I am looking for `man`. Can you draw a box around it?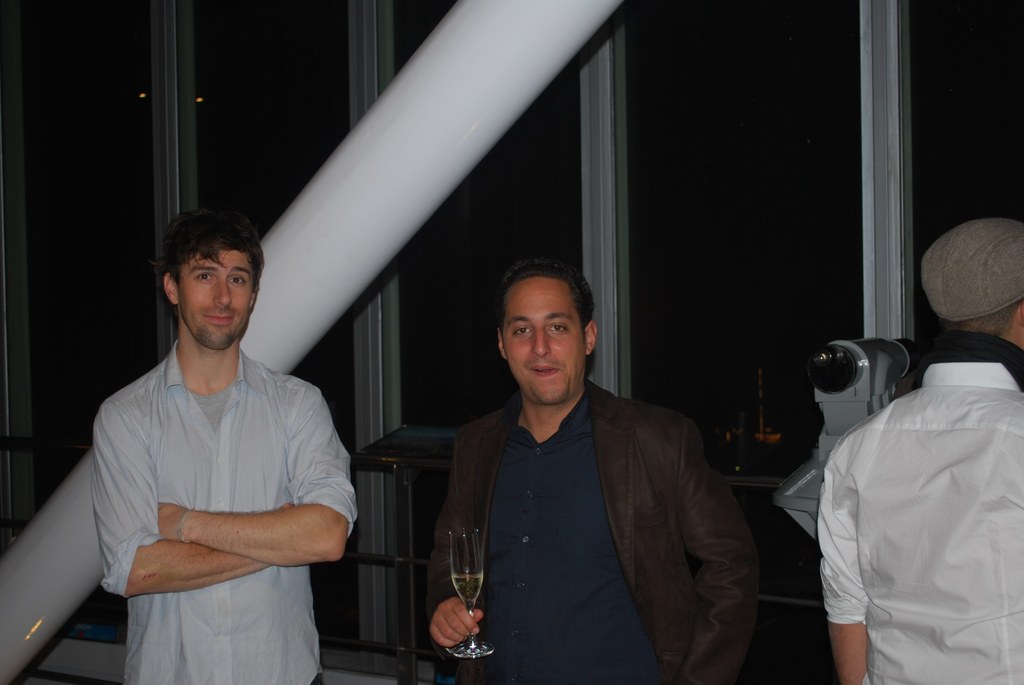
Sure, the bounding box is box(814, 216, 1023, 684).
